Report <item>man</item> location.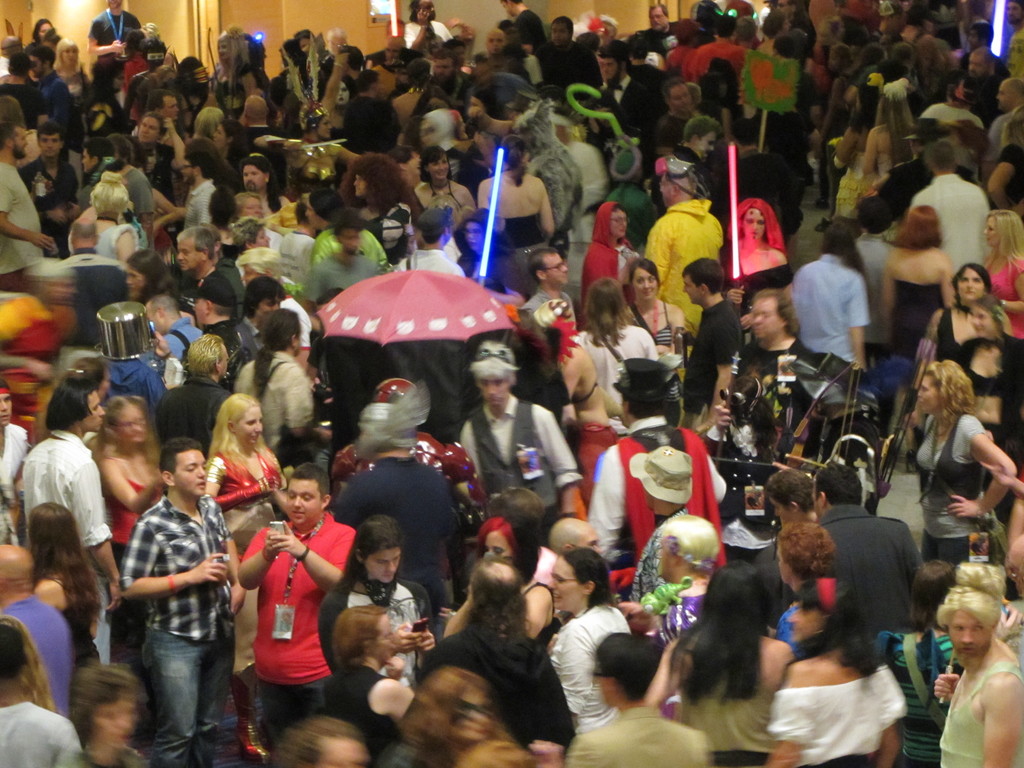
Report: left=109, top=443, right=241, bottom=767.
